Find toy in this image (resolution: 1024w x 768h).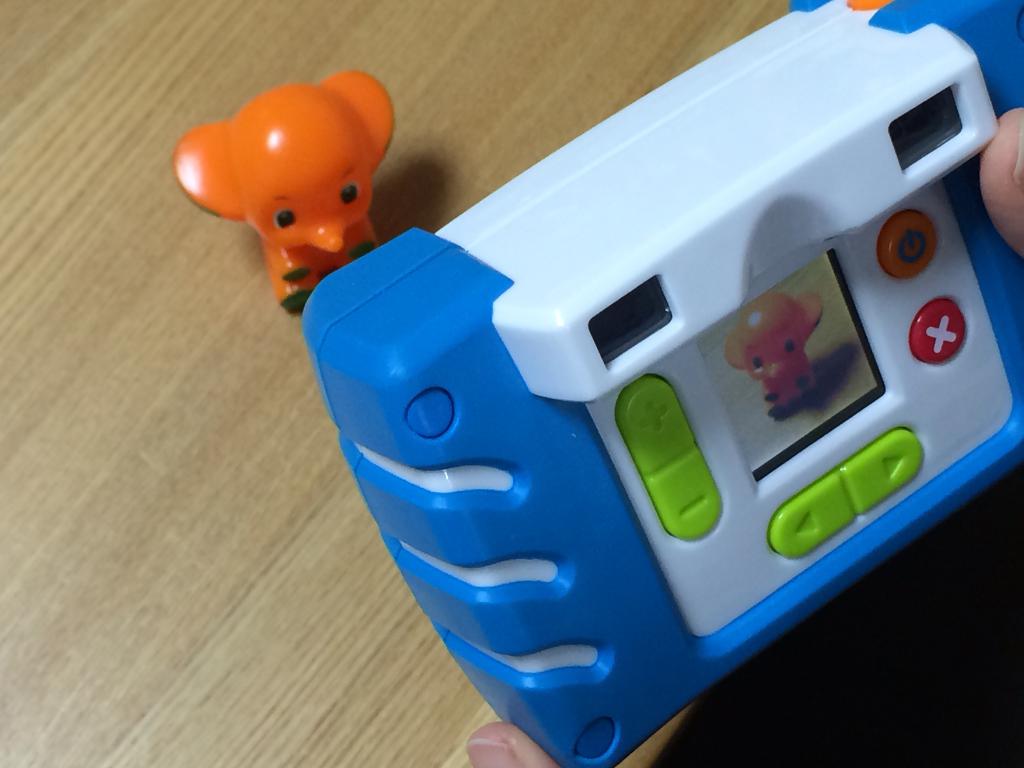
detection(168, 65, 396, 314).
